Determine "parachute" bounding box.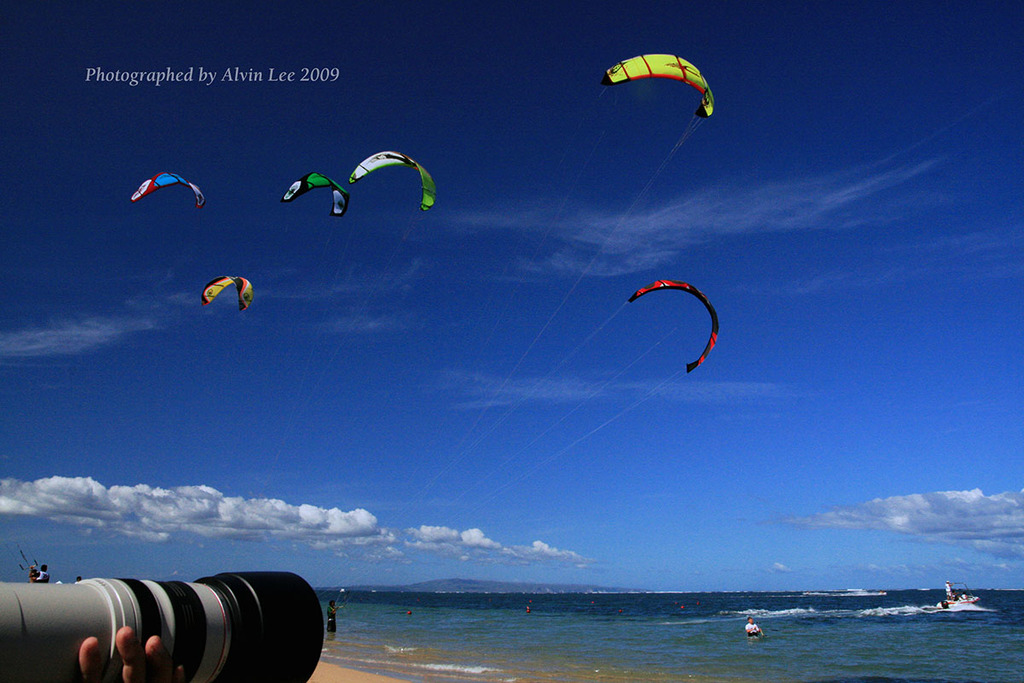
Determined: detection(280, 170, 351, 220).
